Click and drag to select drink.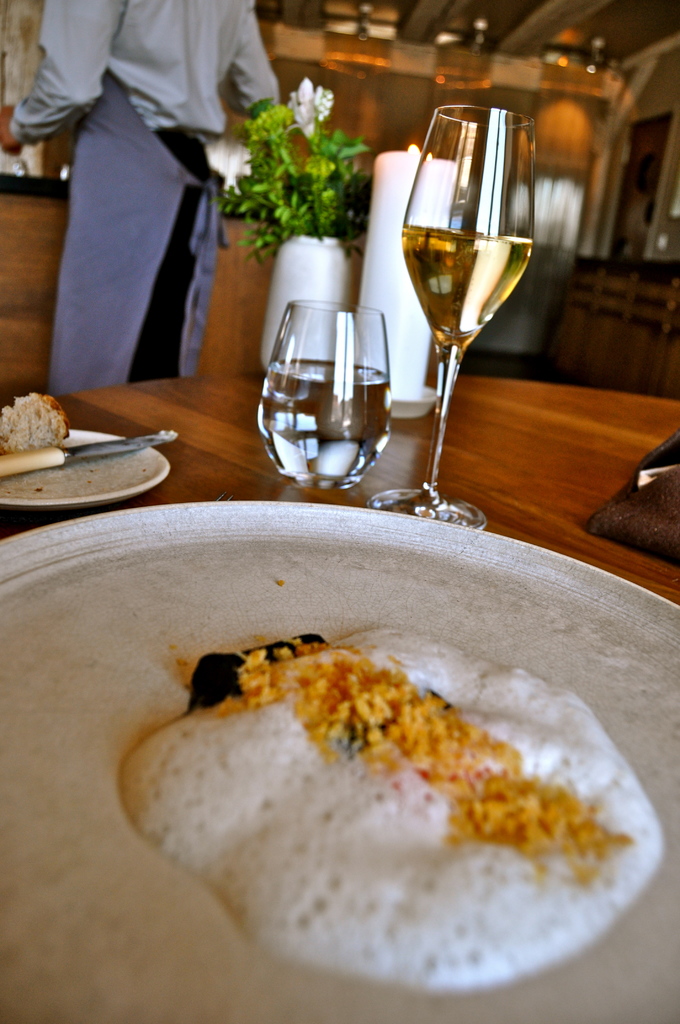
Selection: <box>393,223,538,362</box>.
